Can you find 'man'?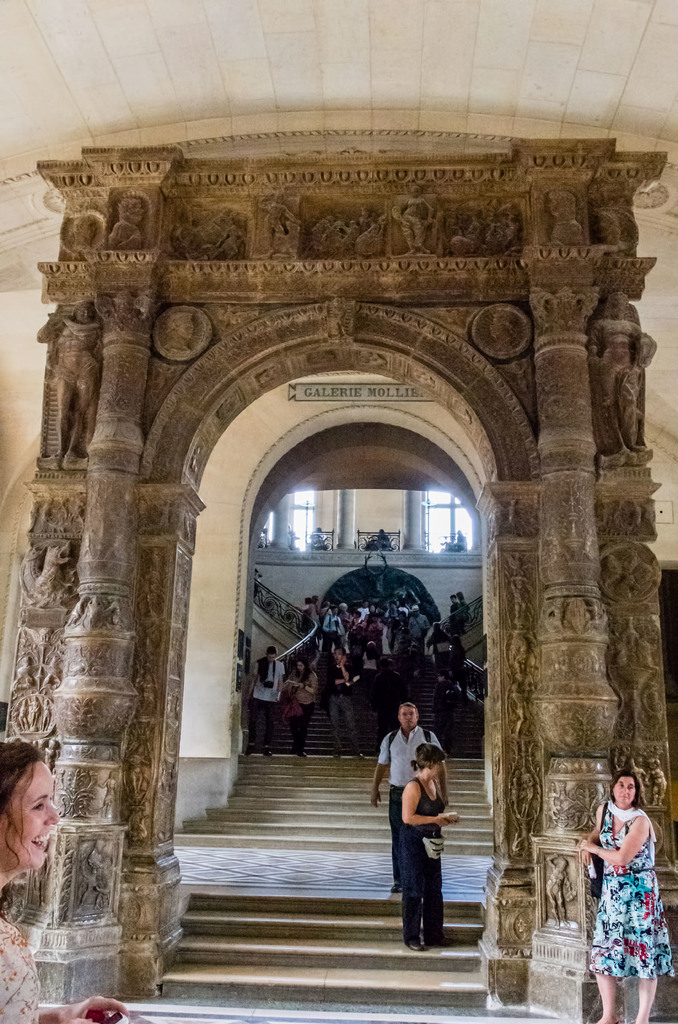
Yes, bounding box: region(307, 590, 325, 621).
